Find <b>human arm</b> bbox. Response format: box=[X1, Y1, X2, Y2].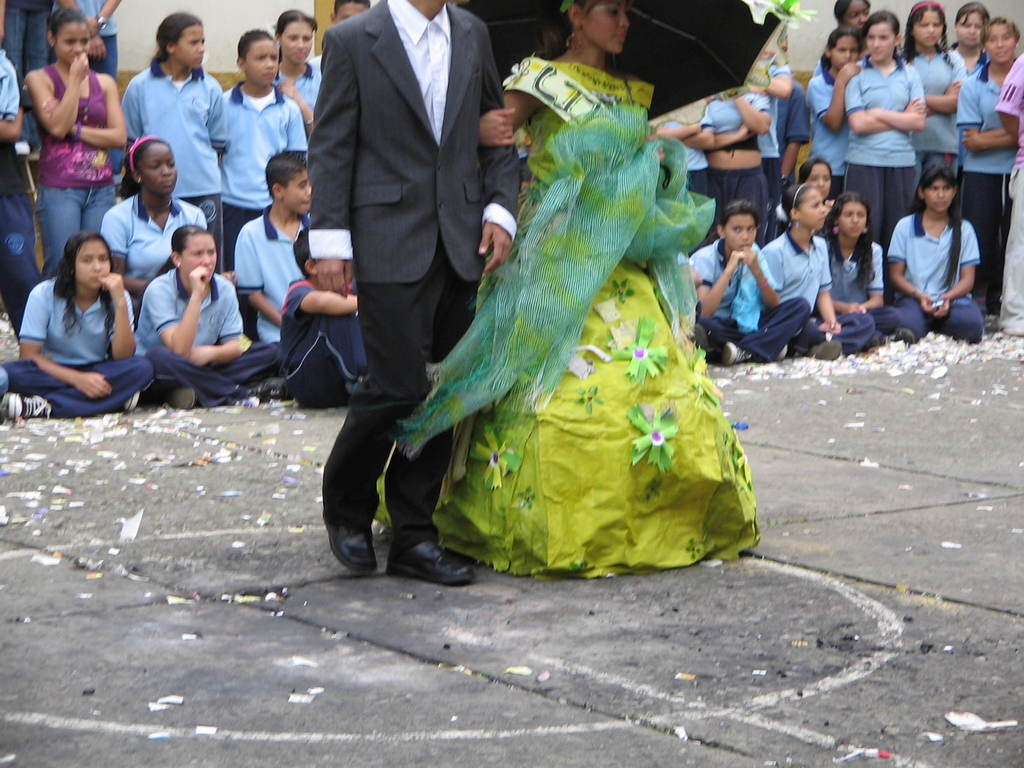
box=[100, 271, 133, 356].
